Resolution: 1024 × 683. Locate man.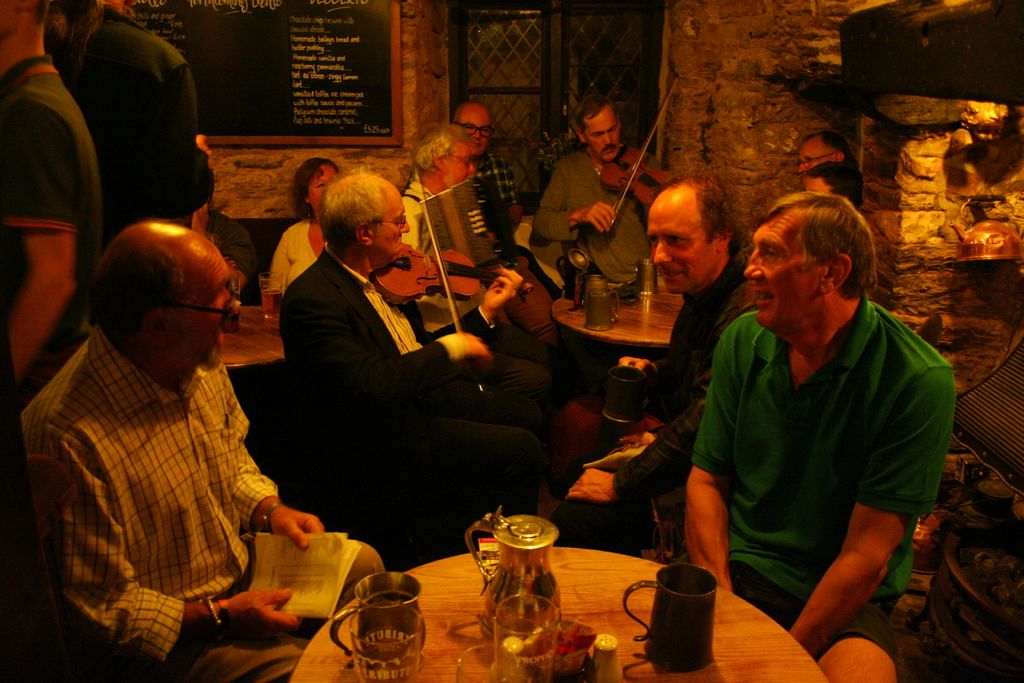
<bbox>682, 189, 959, 682</bbox>.
